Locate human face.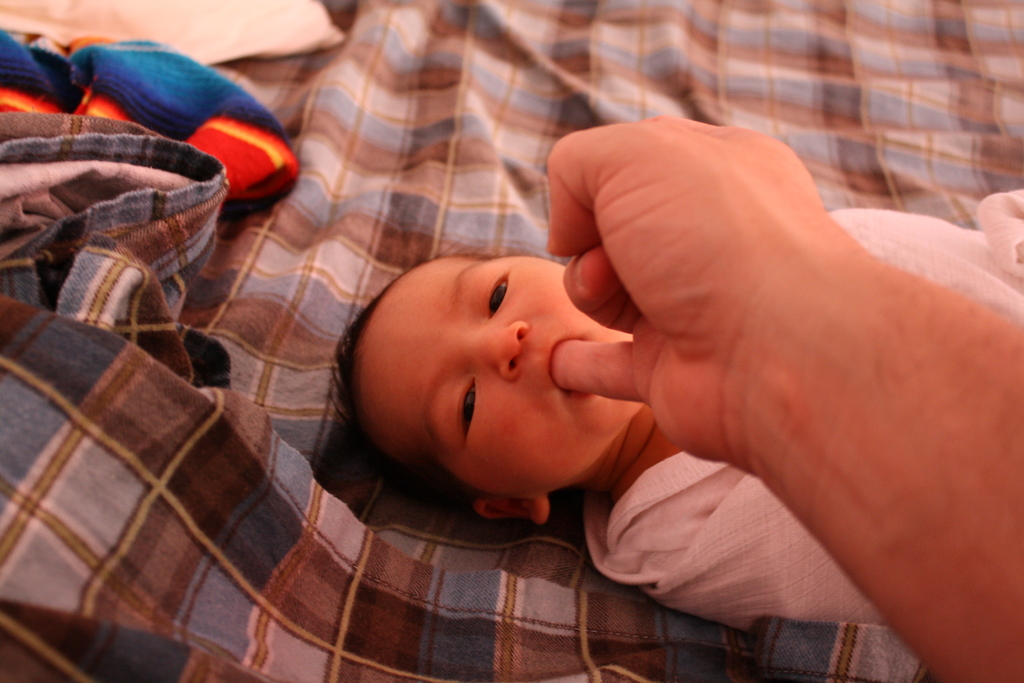
Bounding box: (354,254,648,498).
